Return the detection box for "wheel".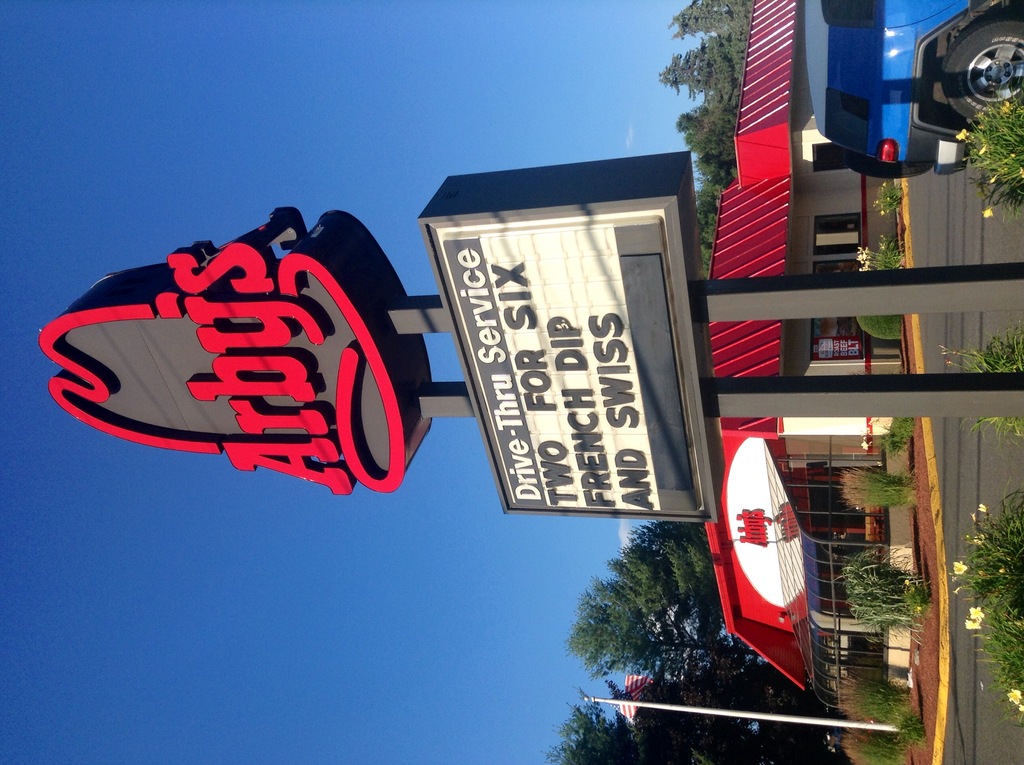
left=947, top=34, right=1023, bottom=101.
